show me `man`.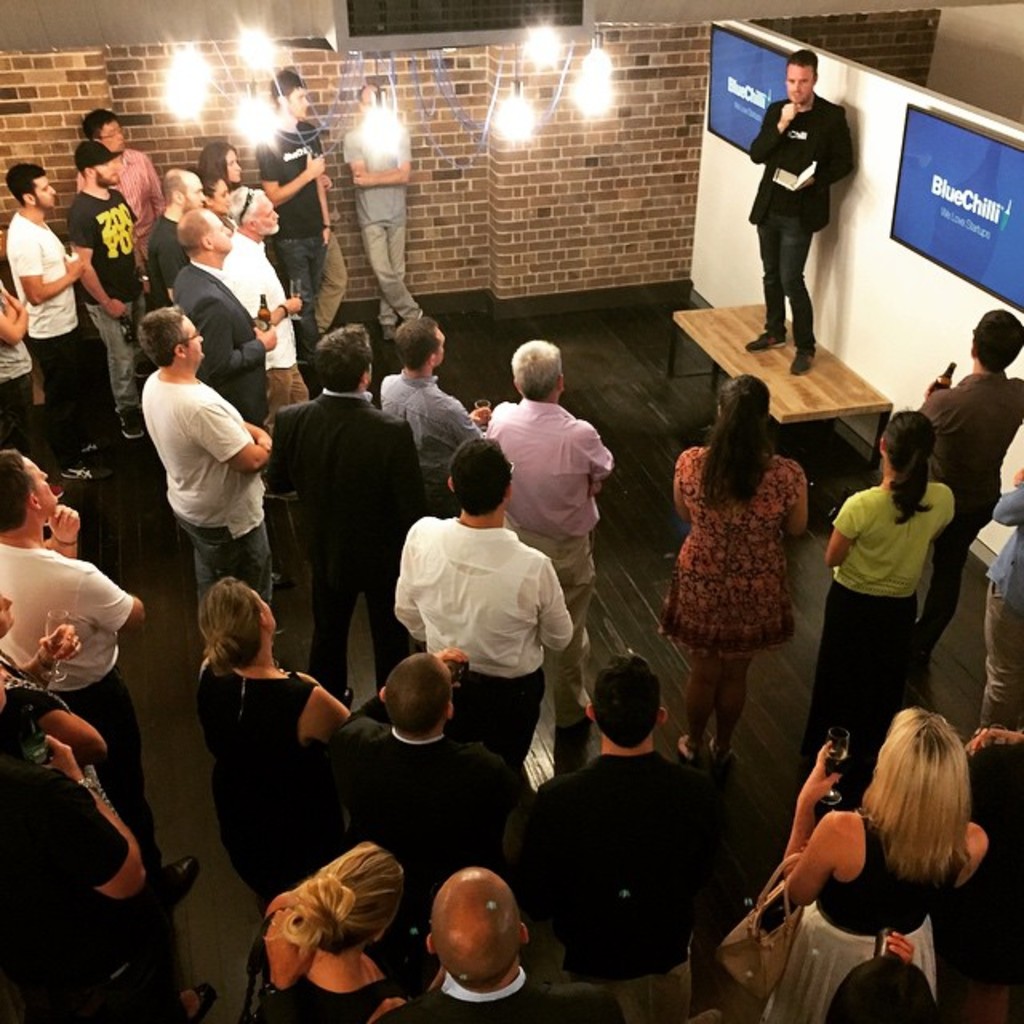
`man` is here: x1=371, y1=867, x2=611, y2=1022.
